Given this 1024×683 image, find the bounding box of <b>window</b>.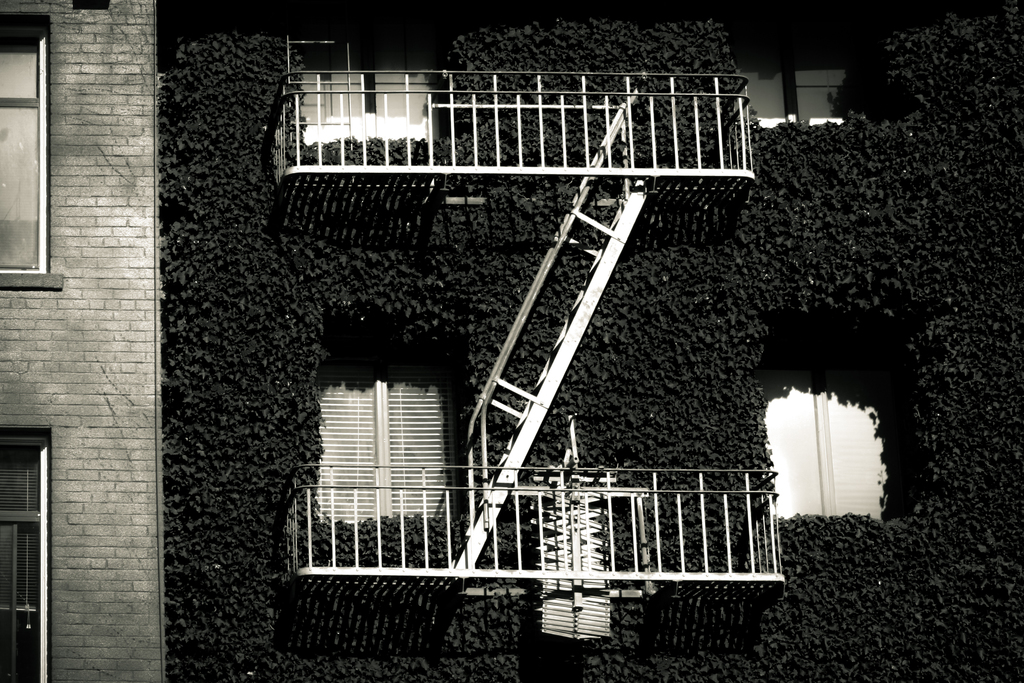
BBox(314, 372, 457, 525).
